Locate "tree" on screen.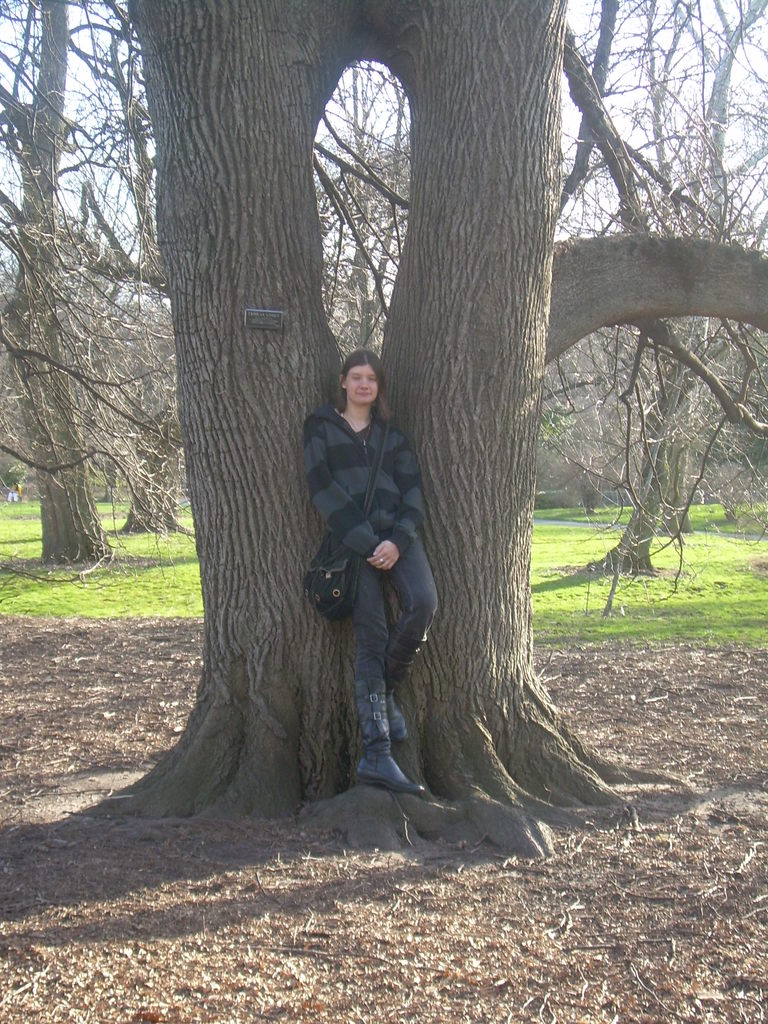
On screen at bbox=(0, 0, 200, 599).
